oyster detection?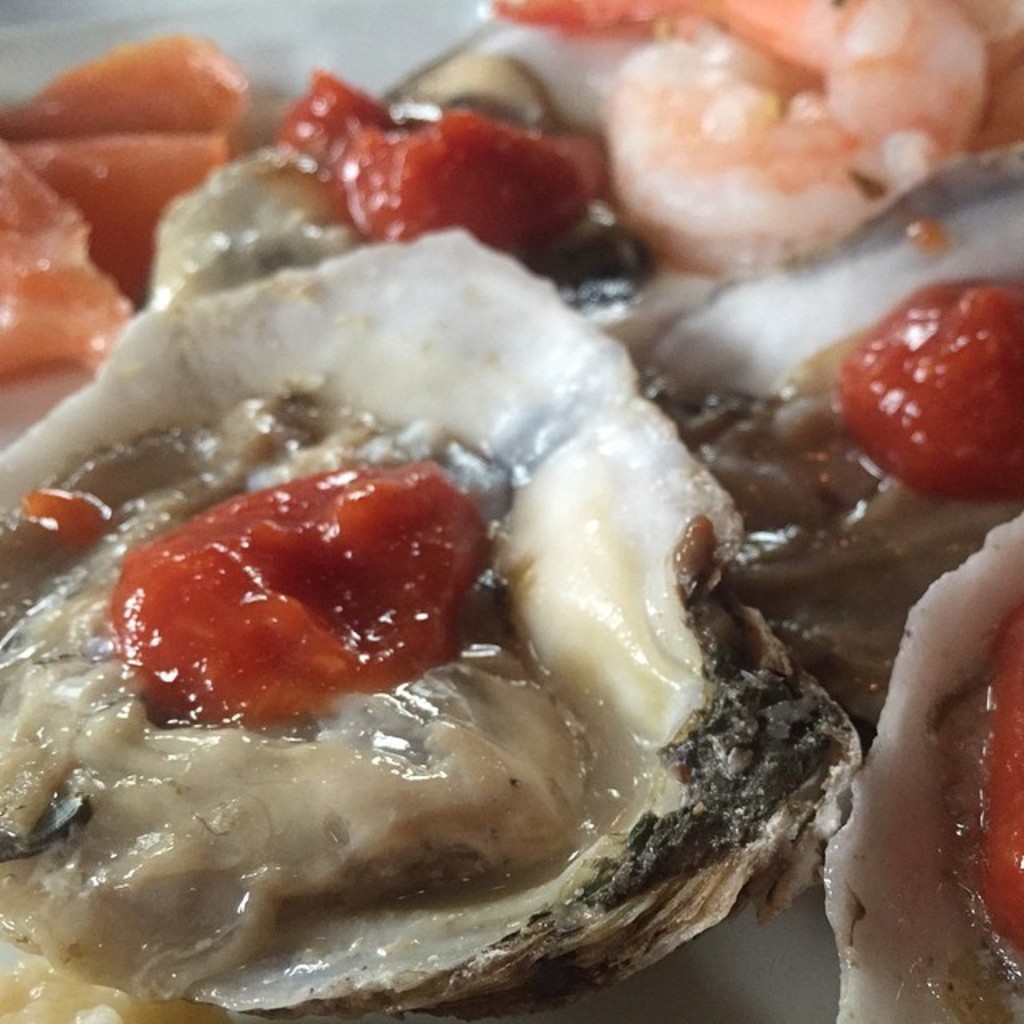
(left=0, top=221, right=858, bottom=1018)
